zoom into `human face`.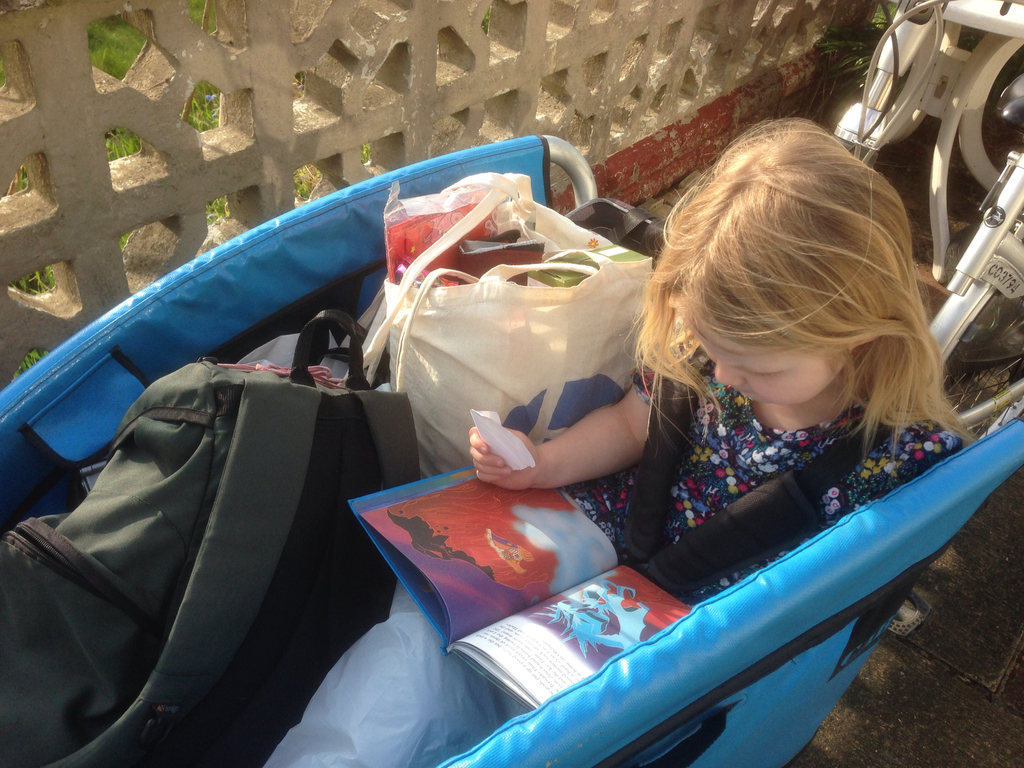
Zoom target: x1=684 y1=314 x2=848 y2=406.
